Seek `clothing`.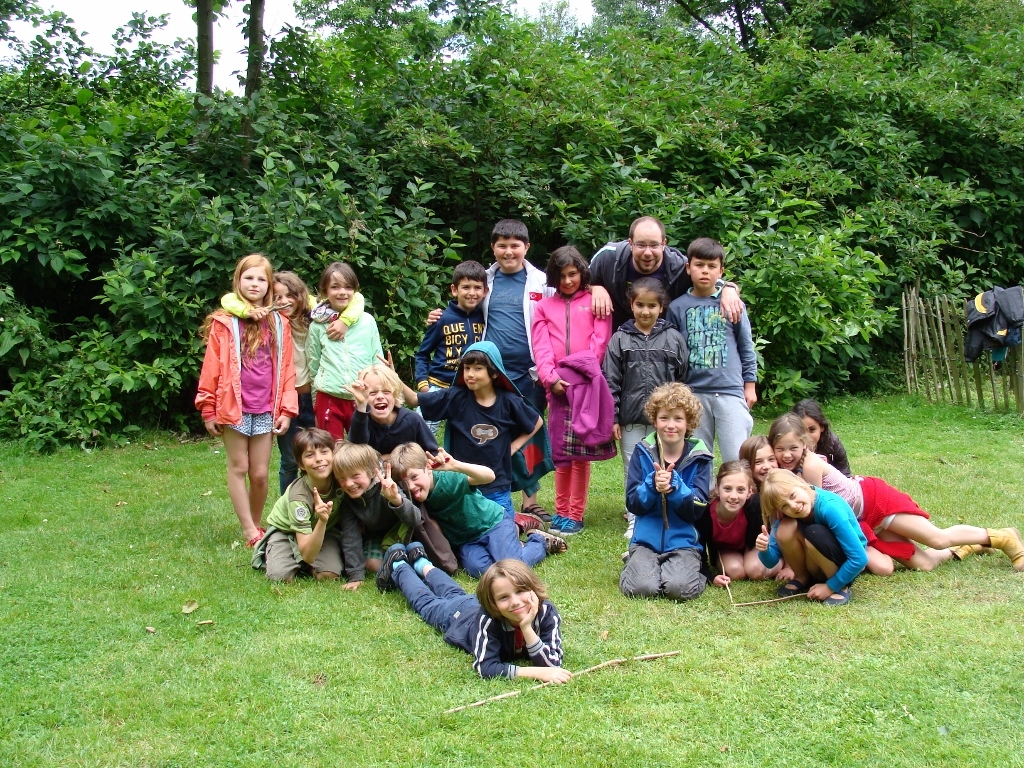
bbox(699, 497, 759, 574).
